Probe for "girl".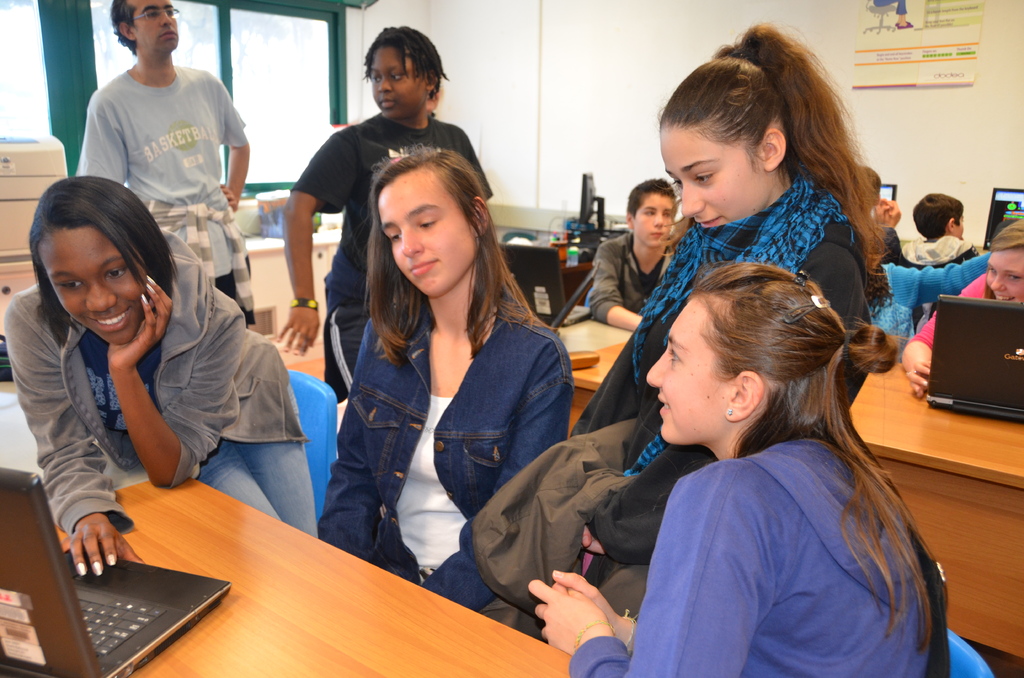
Probe result: region(522, 255, 947, 677).
